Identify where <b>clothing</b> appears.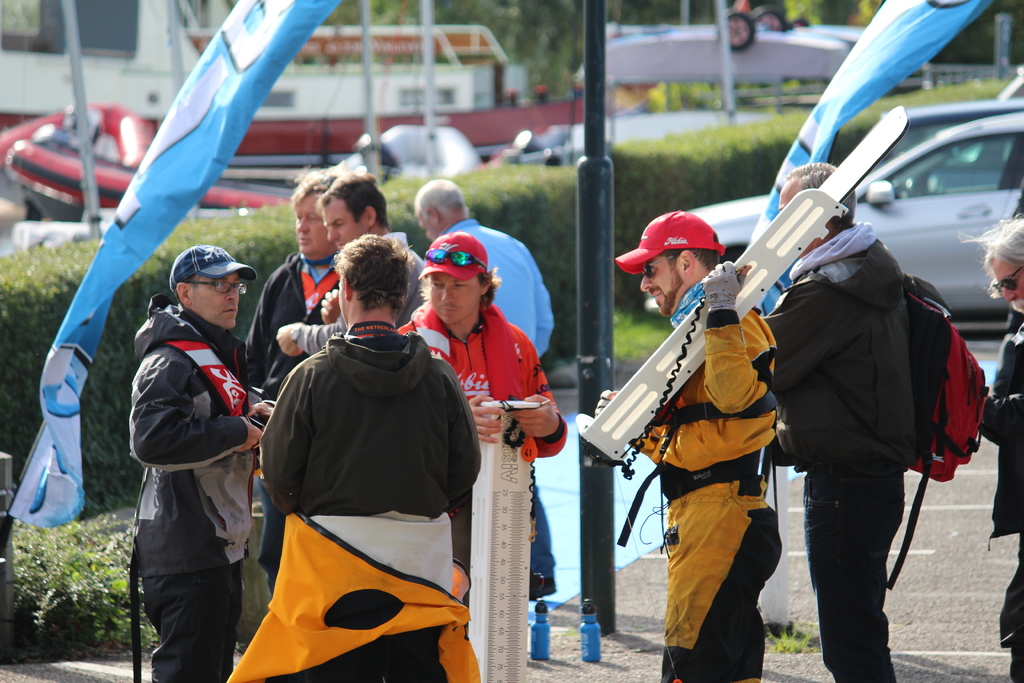
Appears at box=[446, 216, 556, 573].
